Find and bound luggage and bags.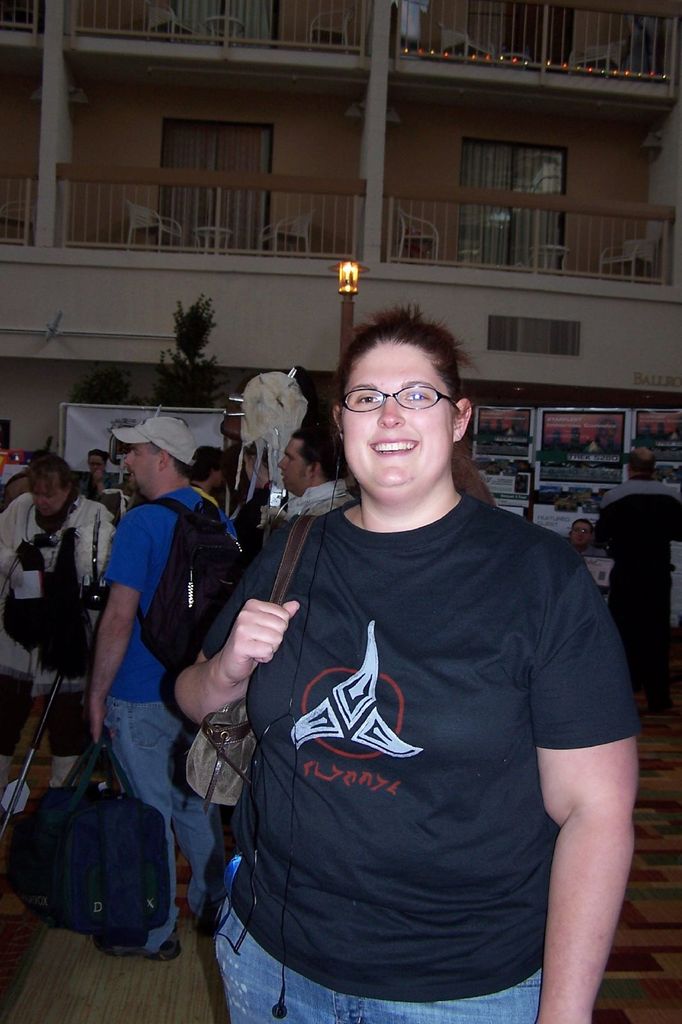
Bound: 183/511/316/809.
